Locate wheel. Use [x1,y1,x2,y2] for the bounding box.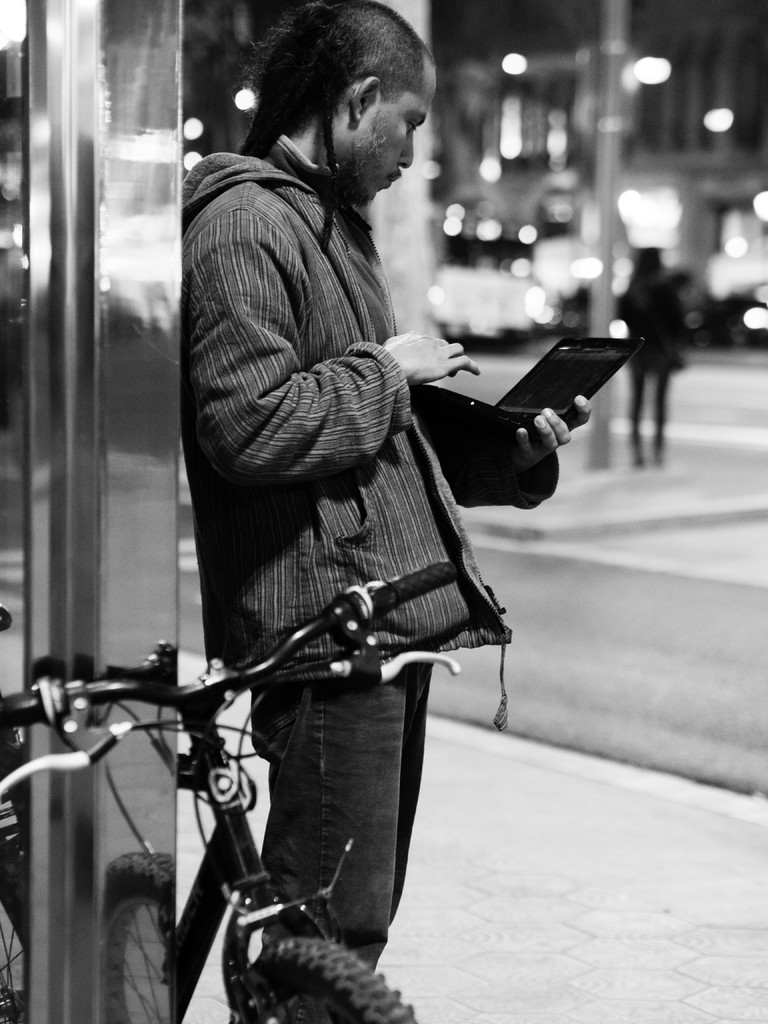
[214,934,426,1023].
